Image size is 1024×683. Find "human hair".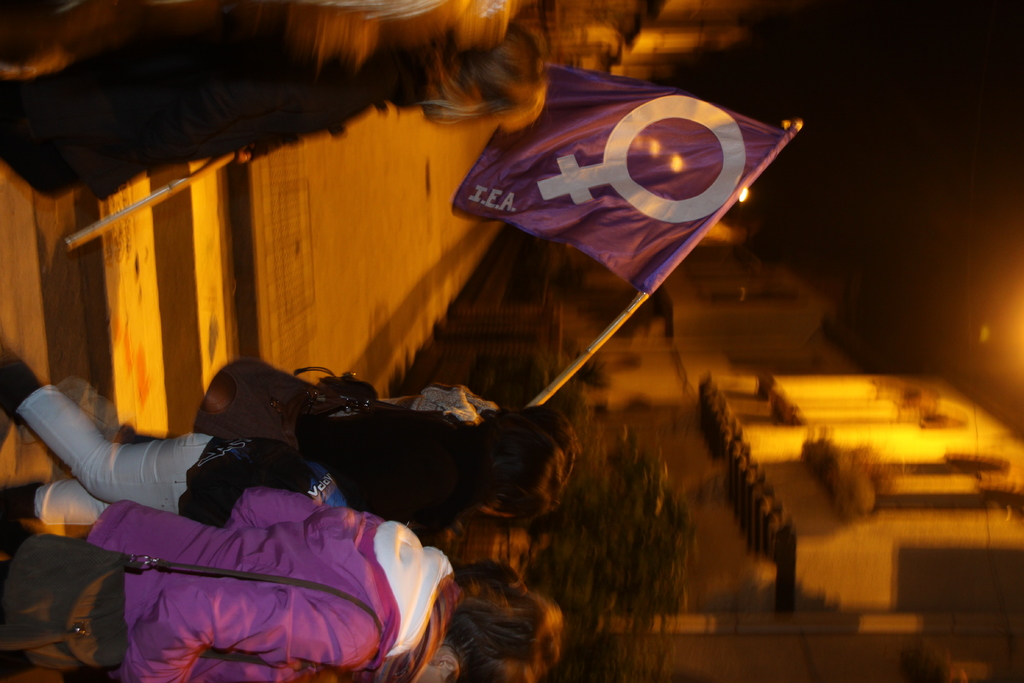
[516, 406, 584, 481].
